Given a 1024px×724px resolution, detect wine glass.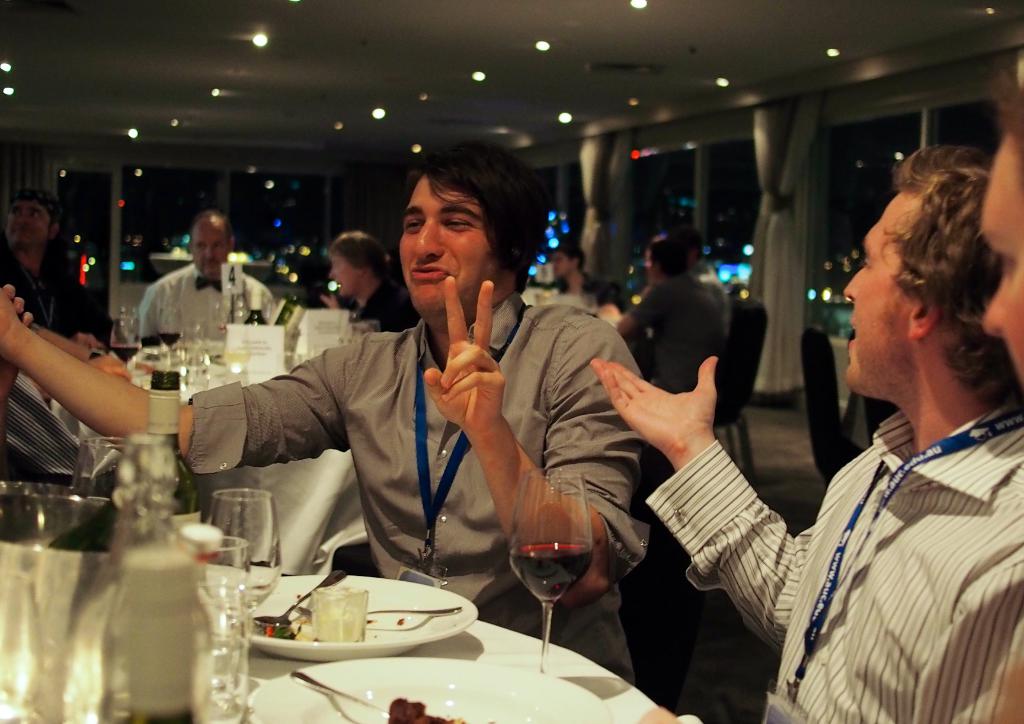
crop(205, 489, 284, 611).
